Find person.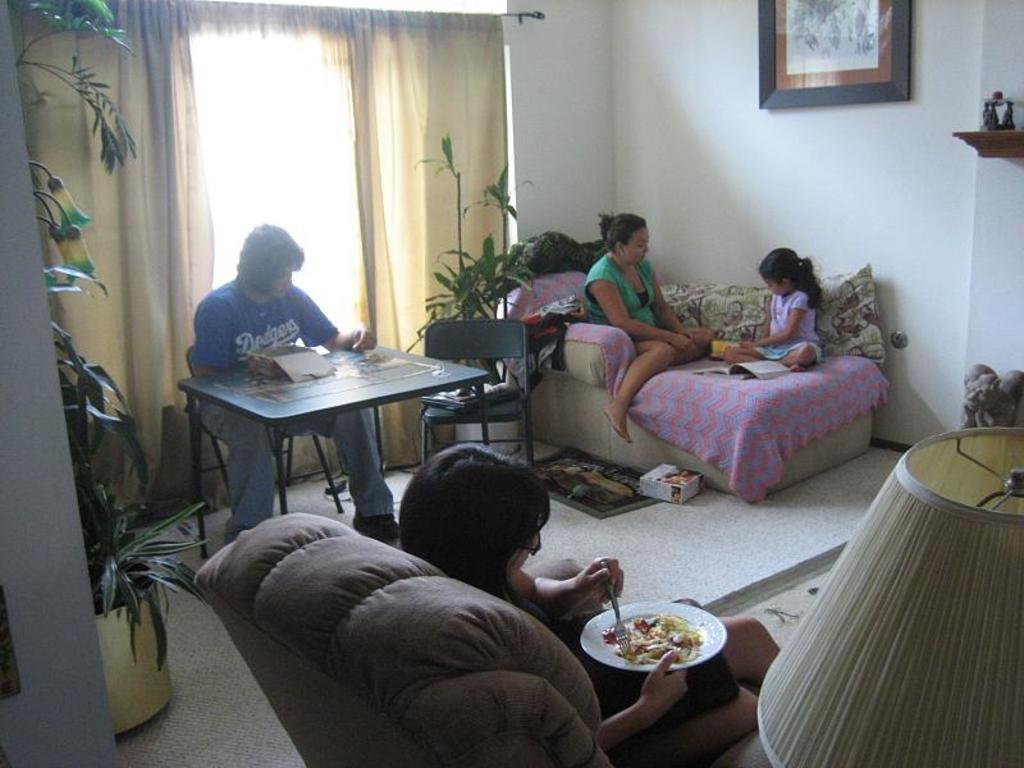
box(749, 250, 835, 371).
